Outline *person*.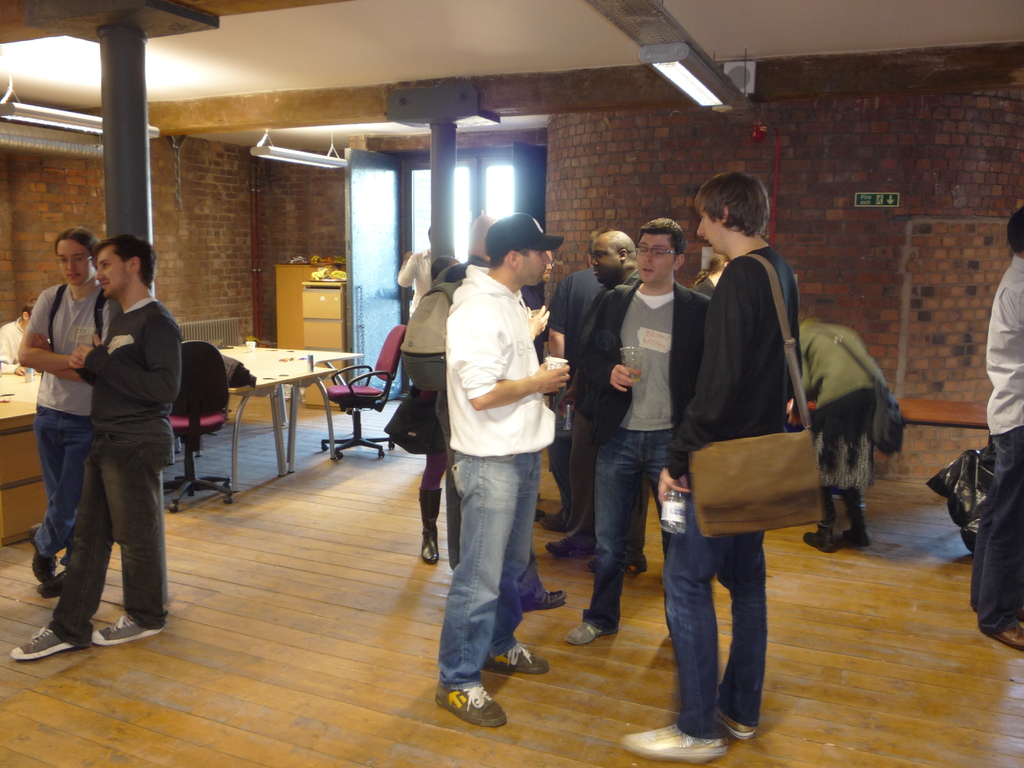
Outline: x1=545 y1=226 x2=609 y2=532.
